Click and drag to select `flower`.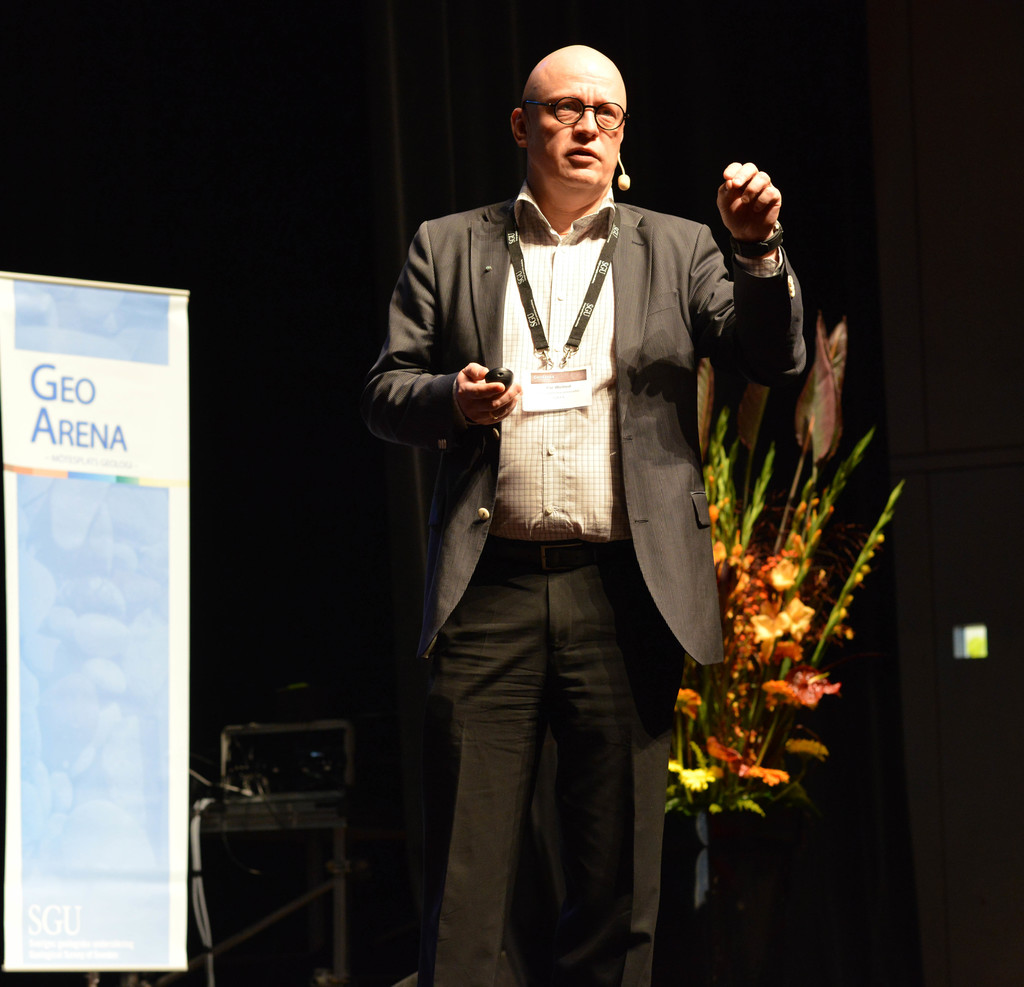
Selection: bbox(760, 559, 788, 584).
